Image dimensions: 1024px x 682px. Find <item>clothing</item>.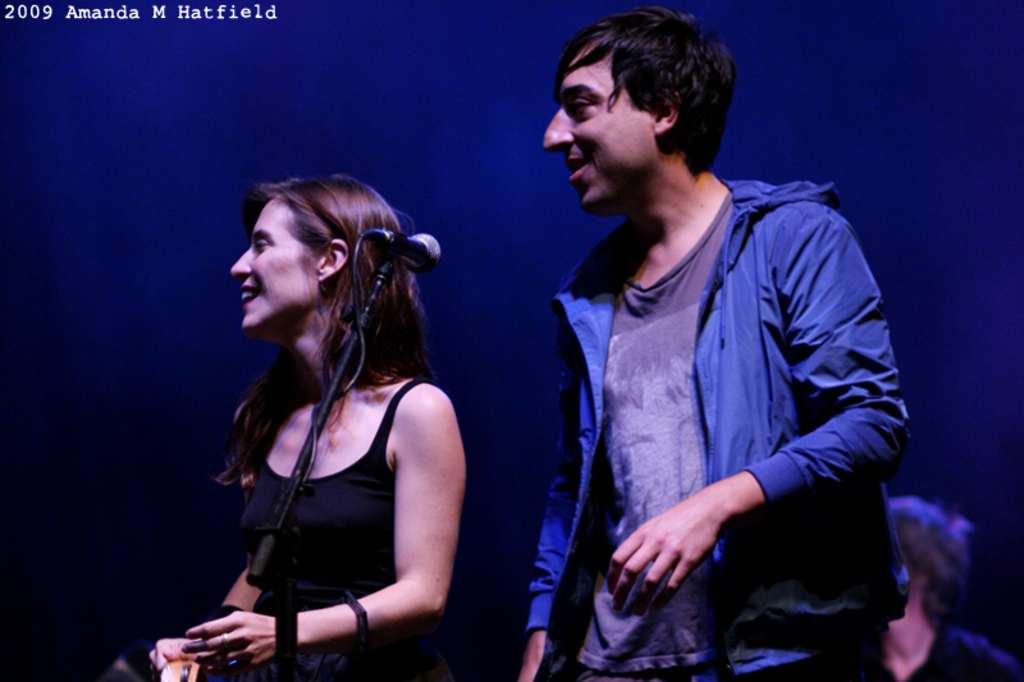
crop(538, 168, 913, 668).
